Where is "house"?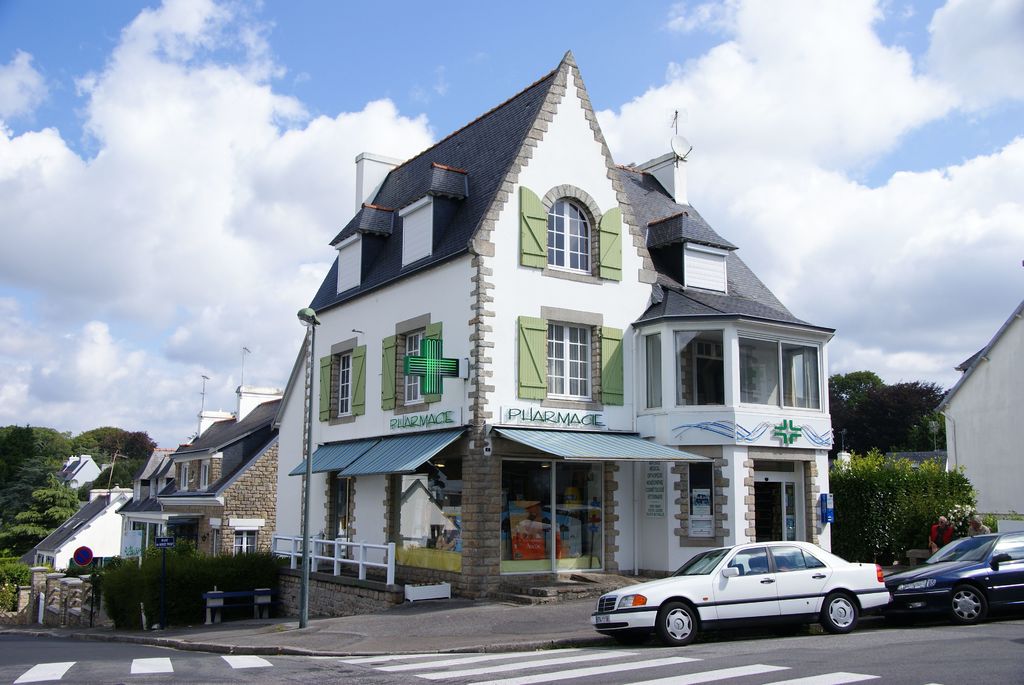
47/433/114/497.
